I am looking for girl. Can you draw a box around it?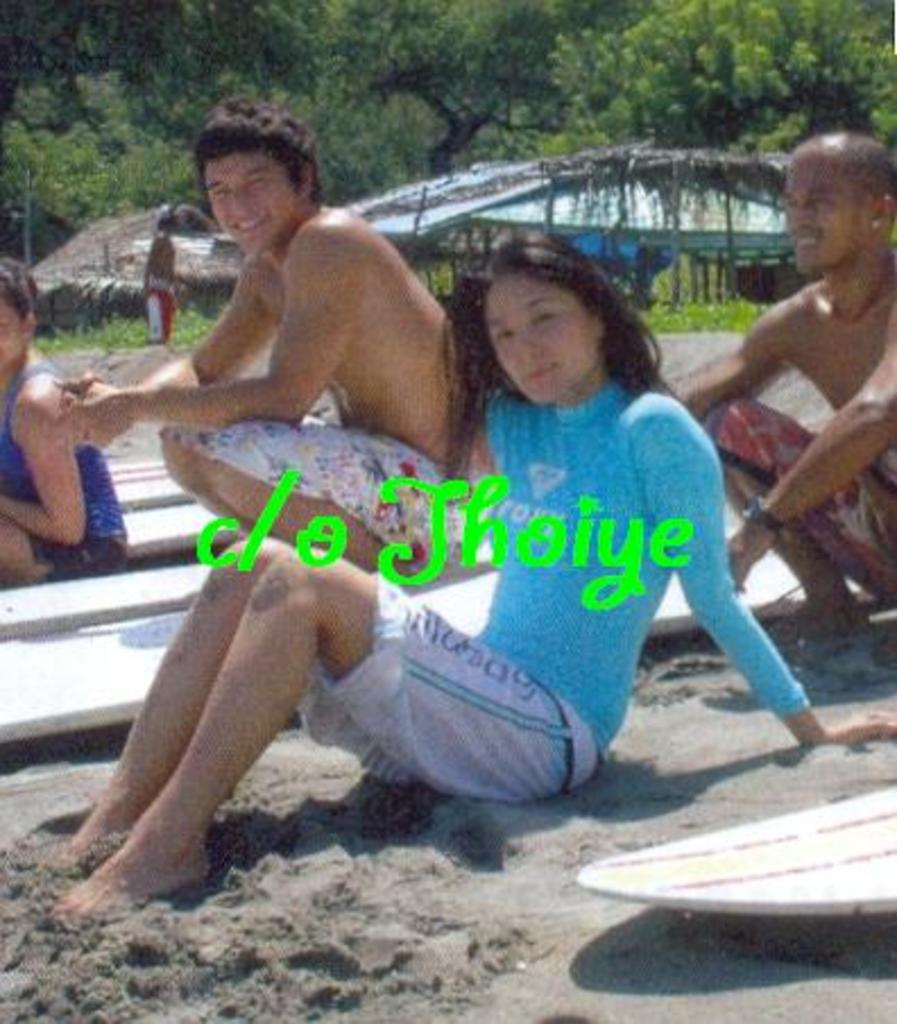
Sure, the bounding box is 0 263 147 591.
